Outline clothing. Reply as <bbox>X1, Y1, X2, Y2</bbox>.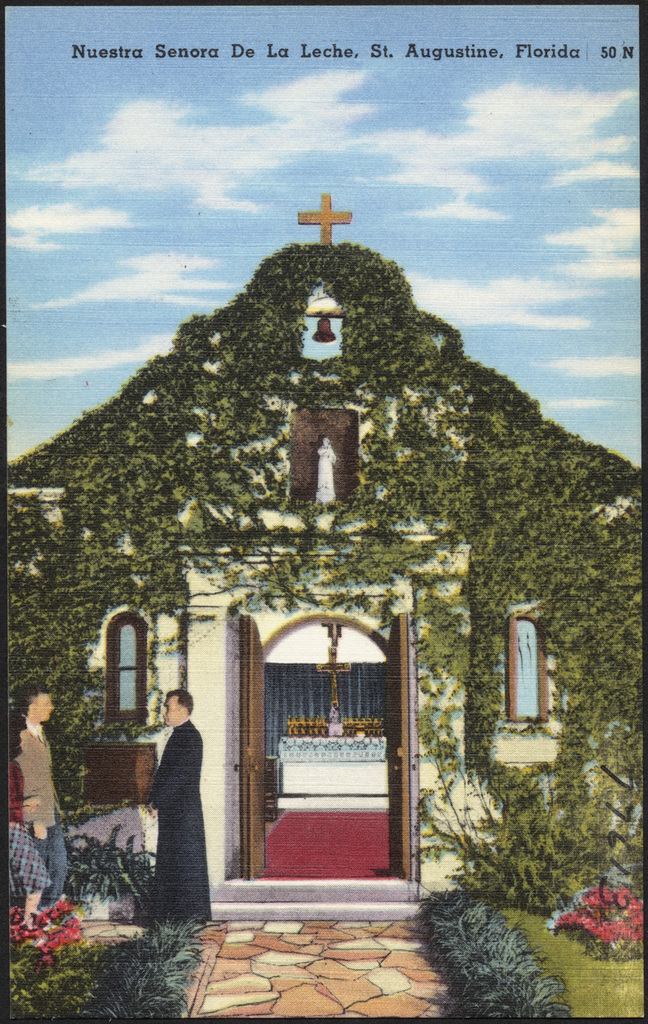
<bbox>18, 716, 76, 903</bbox>.
